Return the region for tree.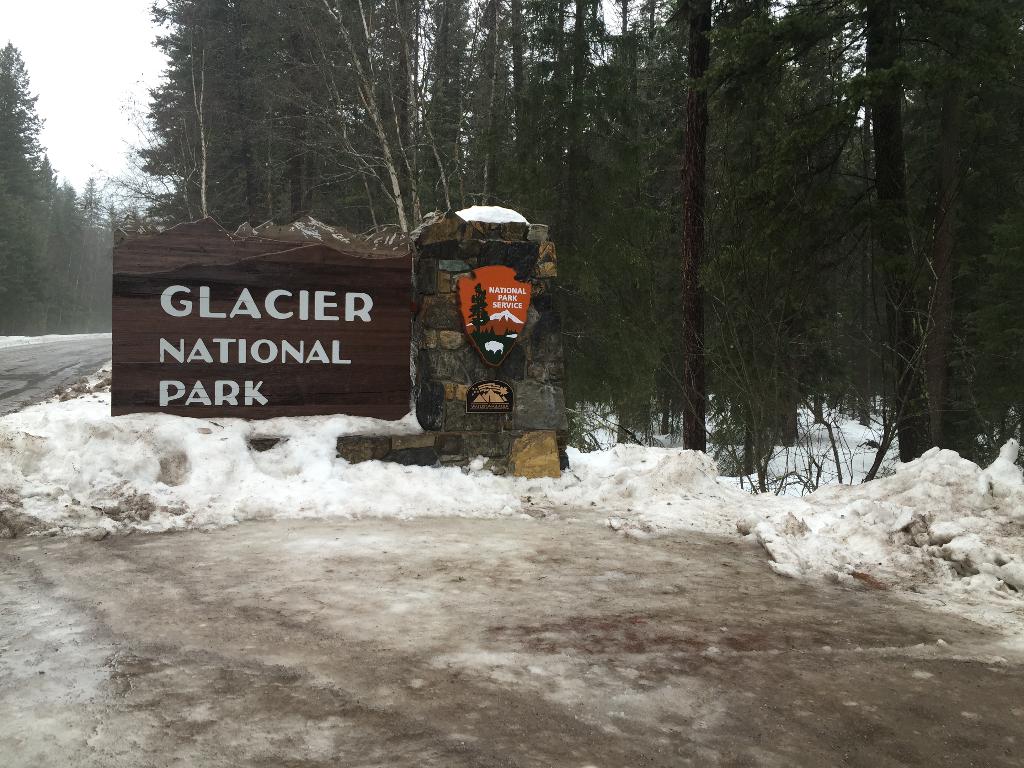
(left=289, top=0, right=344, bottom=233).
